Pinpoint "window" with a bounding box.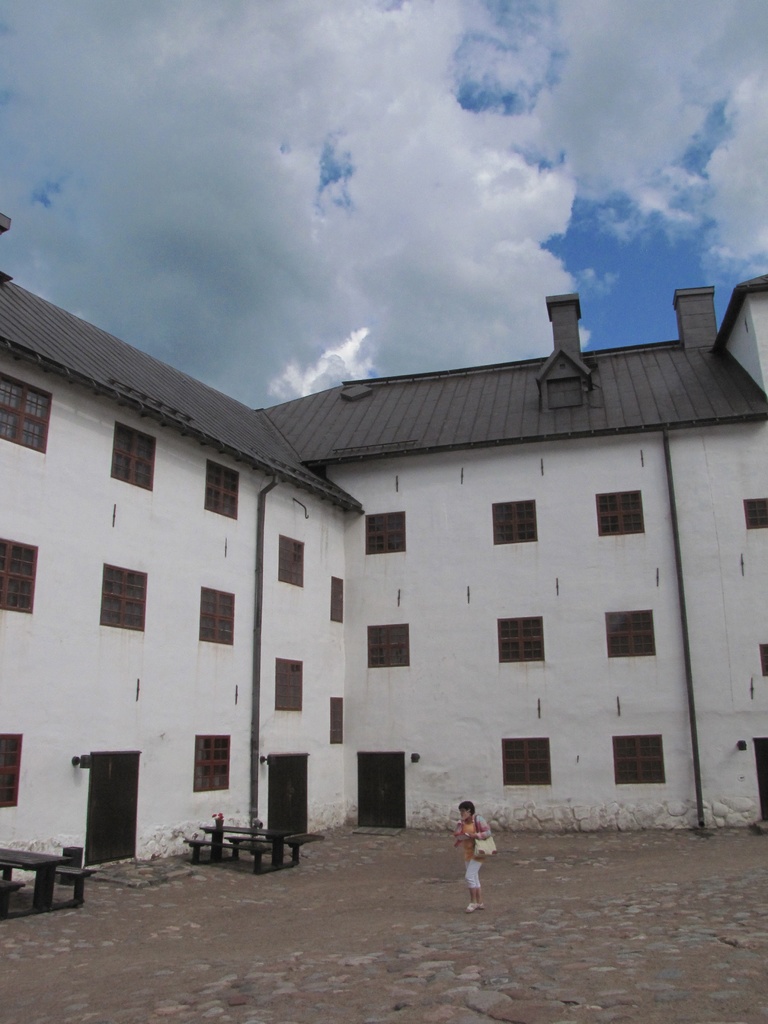
x1=326 y1=697 x2=346 y2=742.
